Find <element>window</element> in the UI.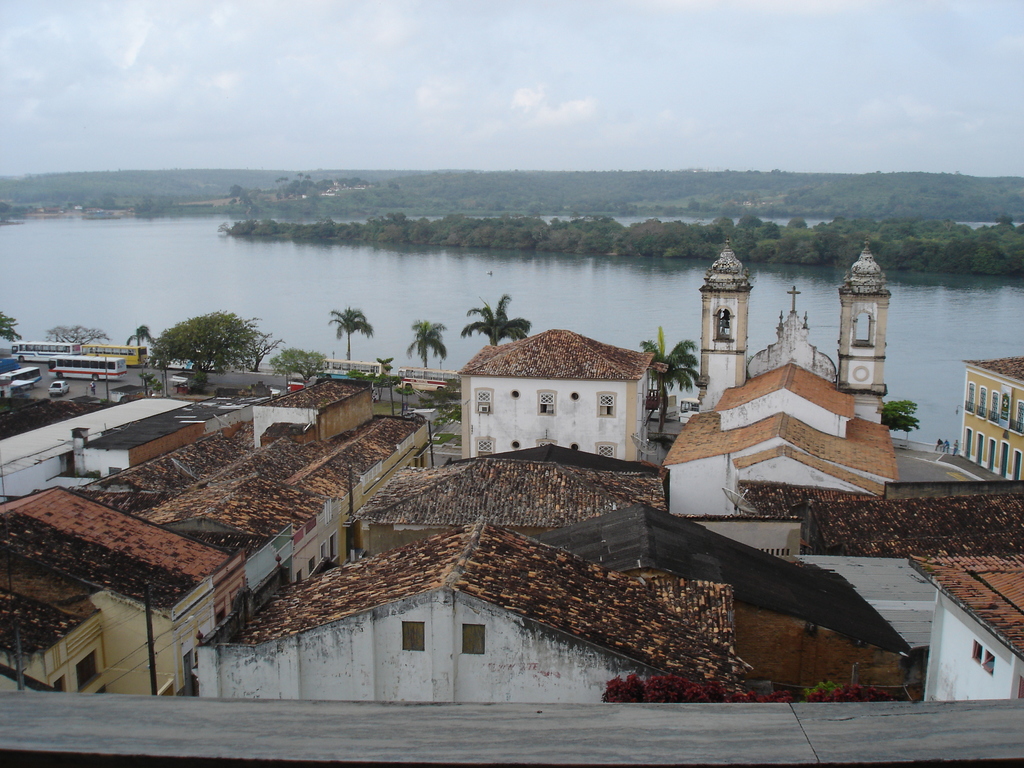
UI element at (left=477, top=388, right=495, bottom=414).
